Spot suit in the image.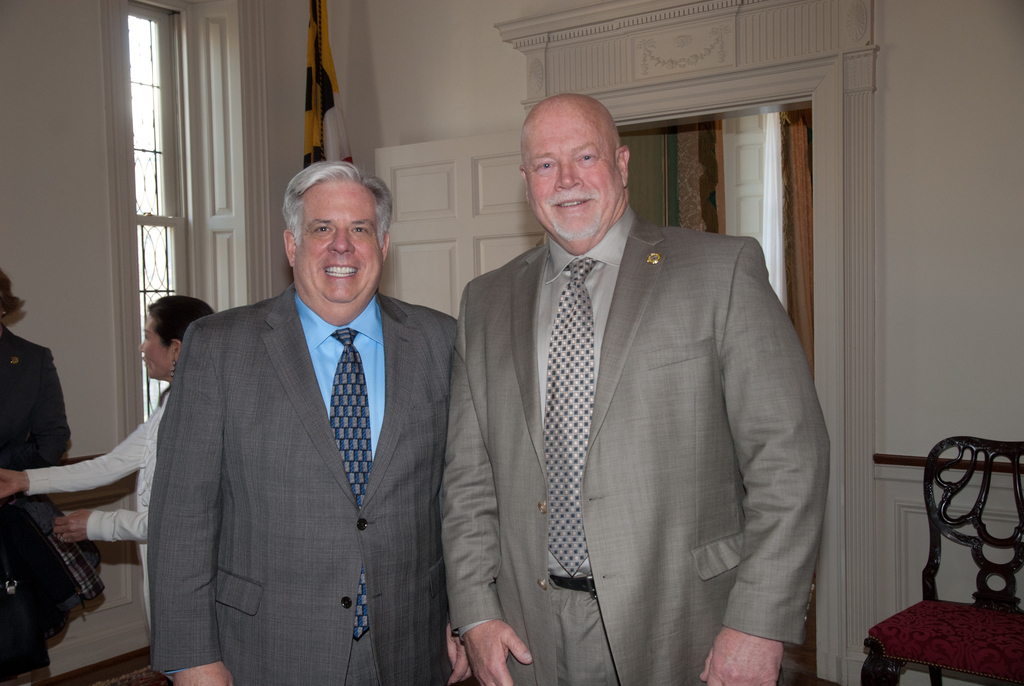
suit found at bbox=[0, 325, 71, 469].
